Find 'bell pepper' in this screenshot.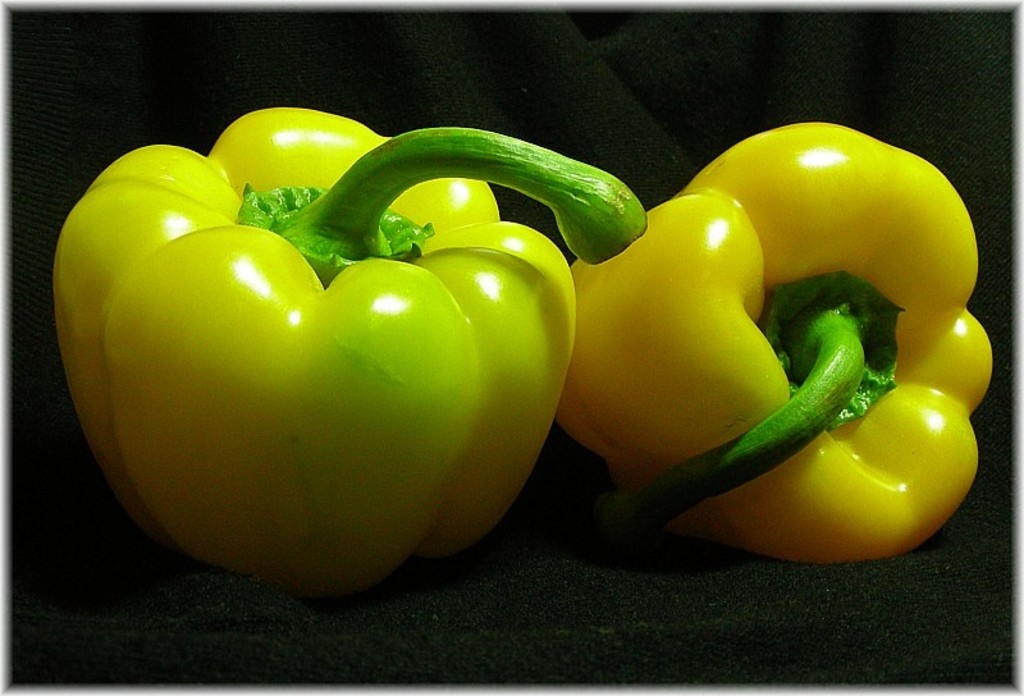
The bounding box for 'bell pepper' is <region>59, 101, 649, 585</region>.
